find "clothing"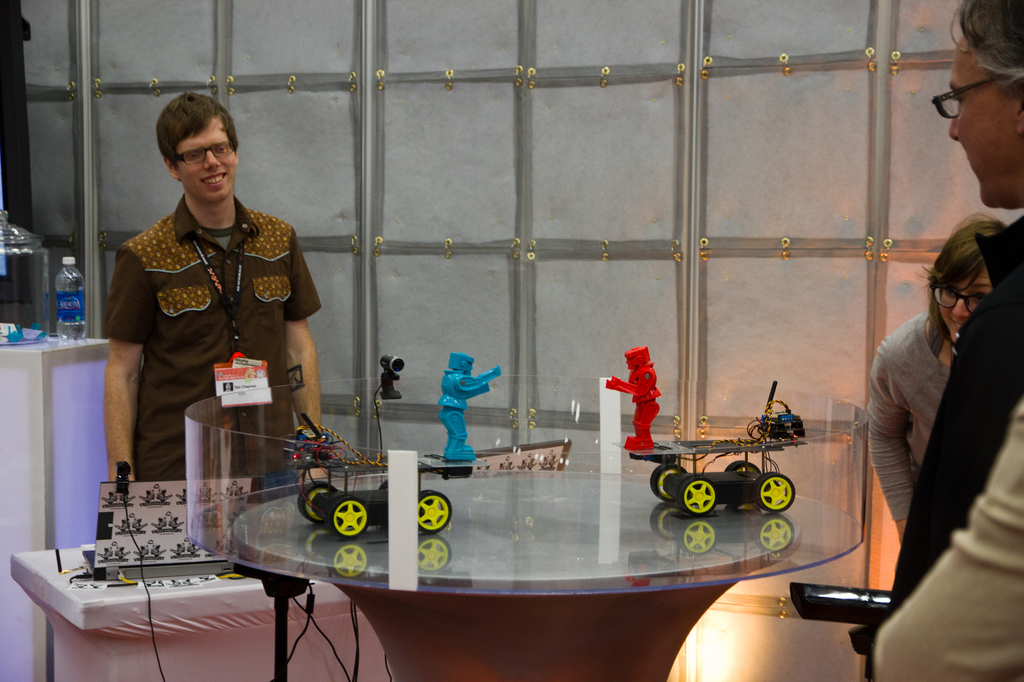
x1=106, y1=169, x2=305, y2=476
